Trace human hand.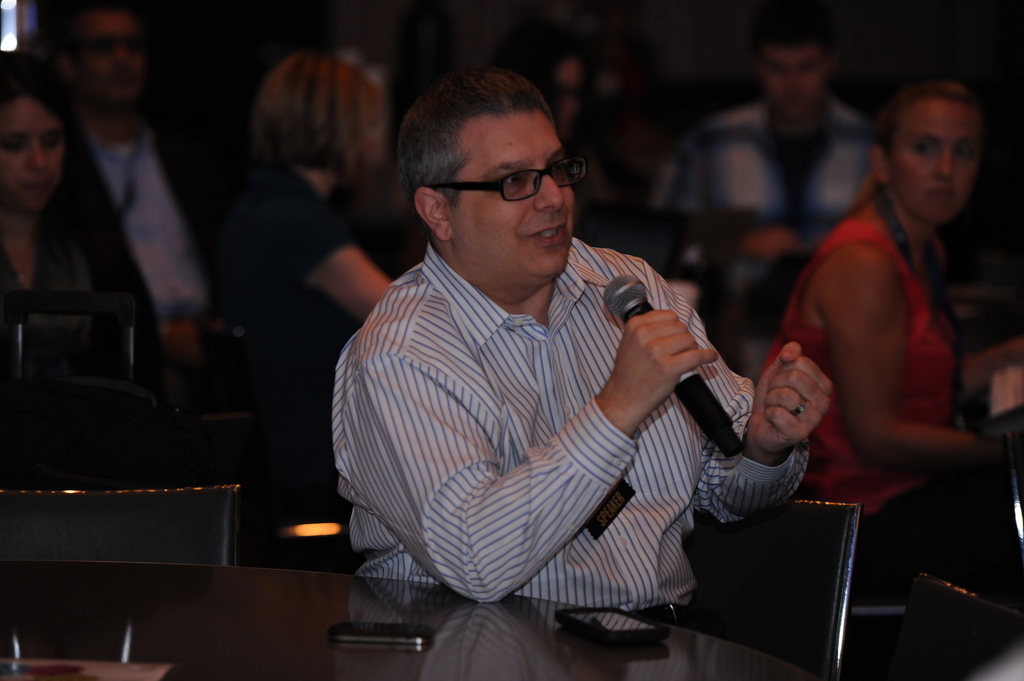
Traced to crop(743, 229, 797, 263).
